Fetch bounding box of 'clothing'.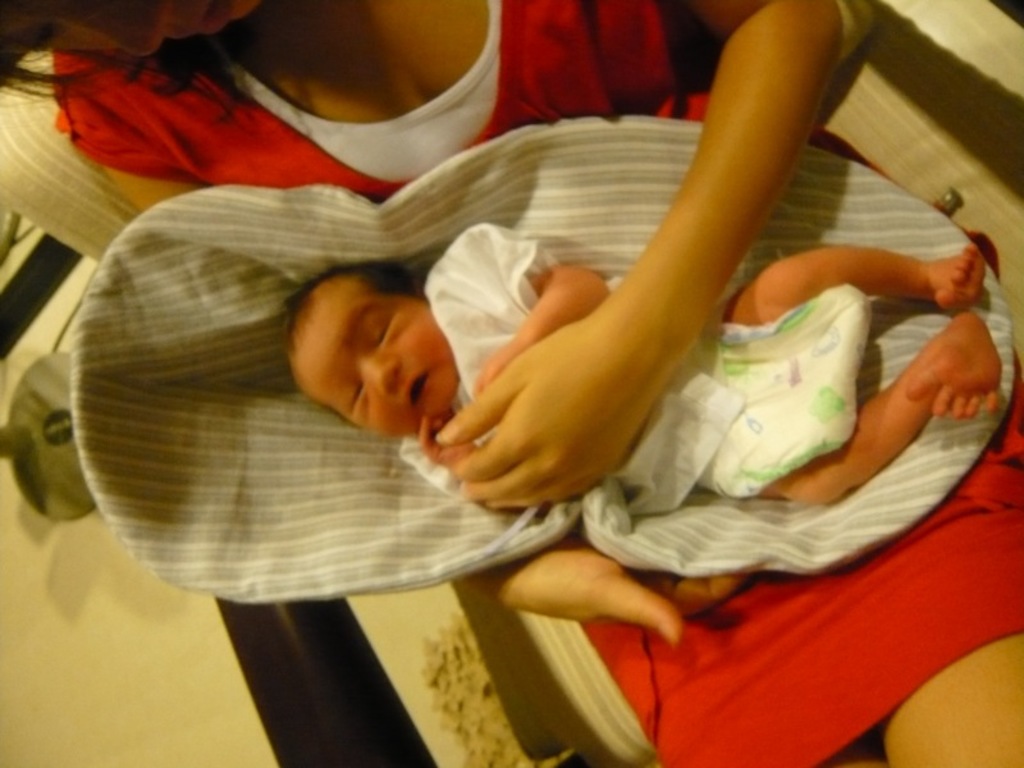
Bbox: Rect(397, 220, 744, 516).
